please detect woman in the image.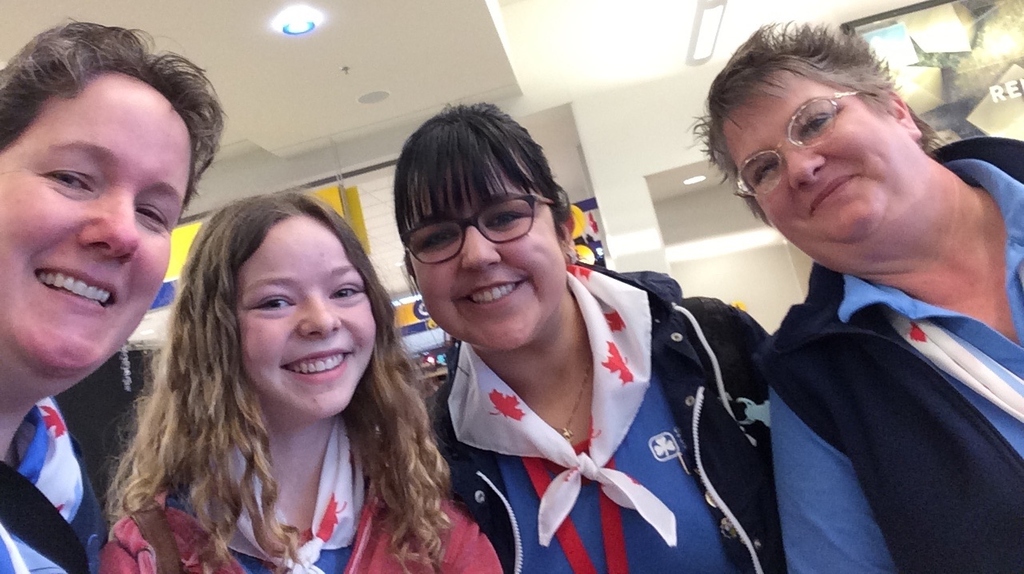
(left=0, top=16, right=230, bottom=573).
